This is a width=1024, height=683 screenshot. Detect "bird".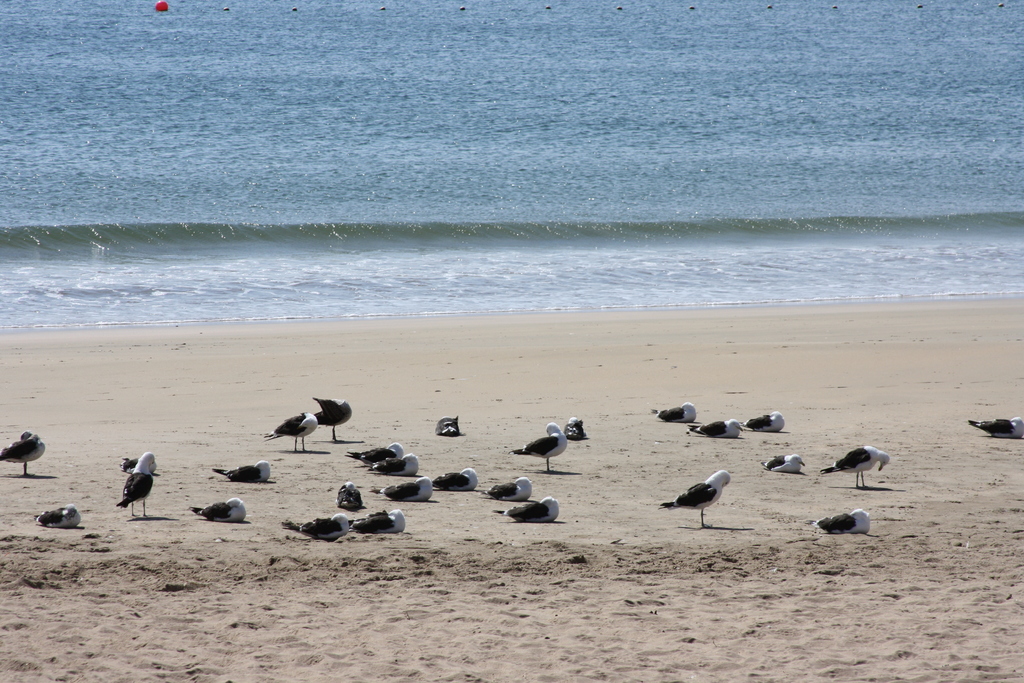
214:458:271:484.
